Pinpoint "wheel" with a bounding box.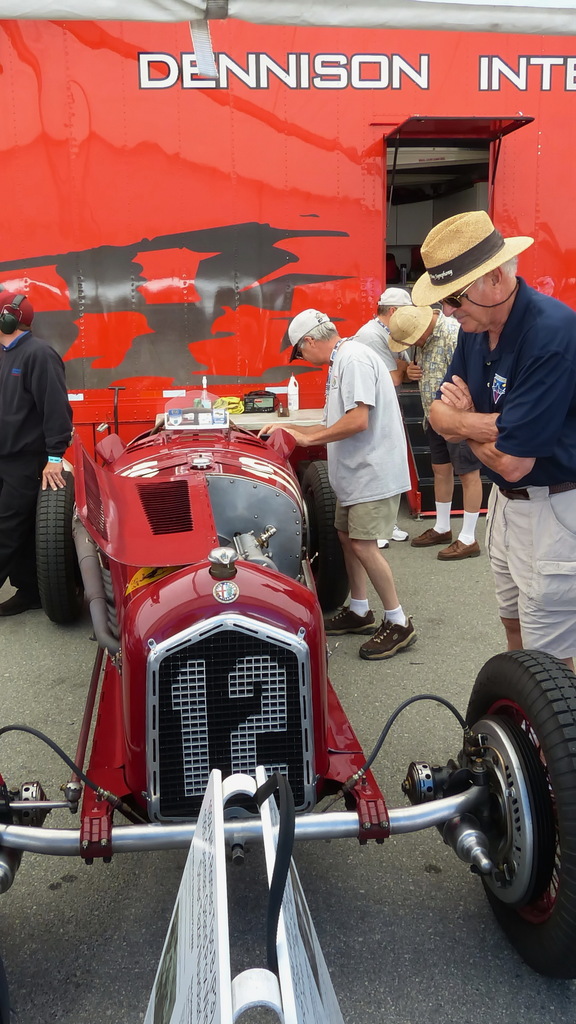
(left=472, top=679, right=558, bottom=934).
